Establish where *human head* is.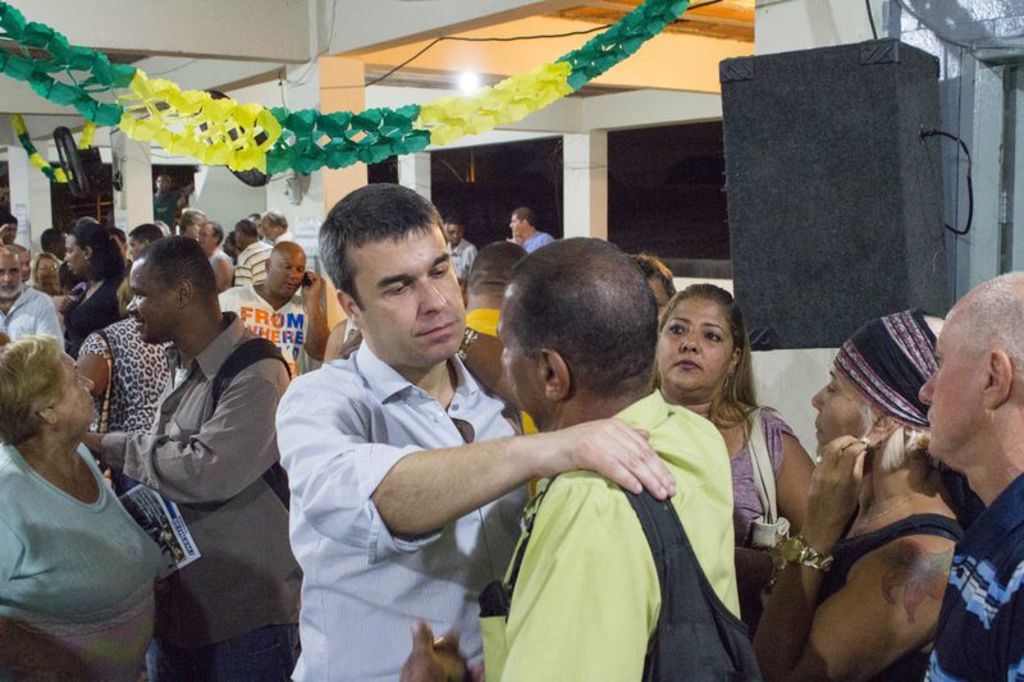
Established at select_region(266, 237, 307, 292).
